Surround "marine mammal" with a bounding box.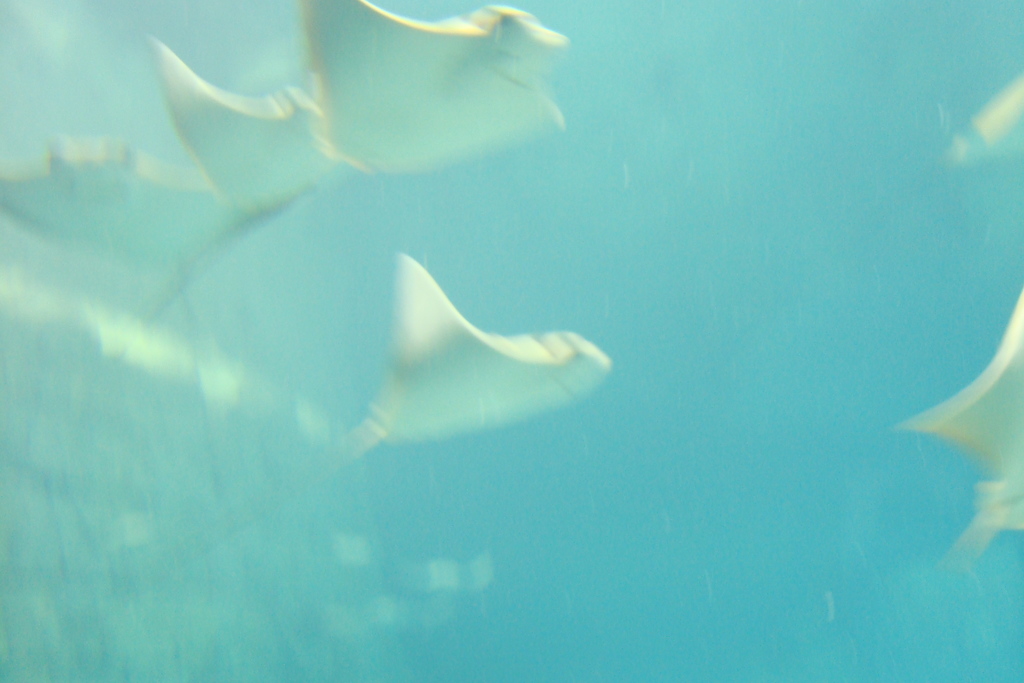
0, 247, 623, 521.
